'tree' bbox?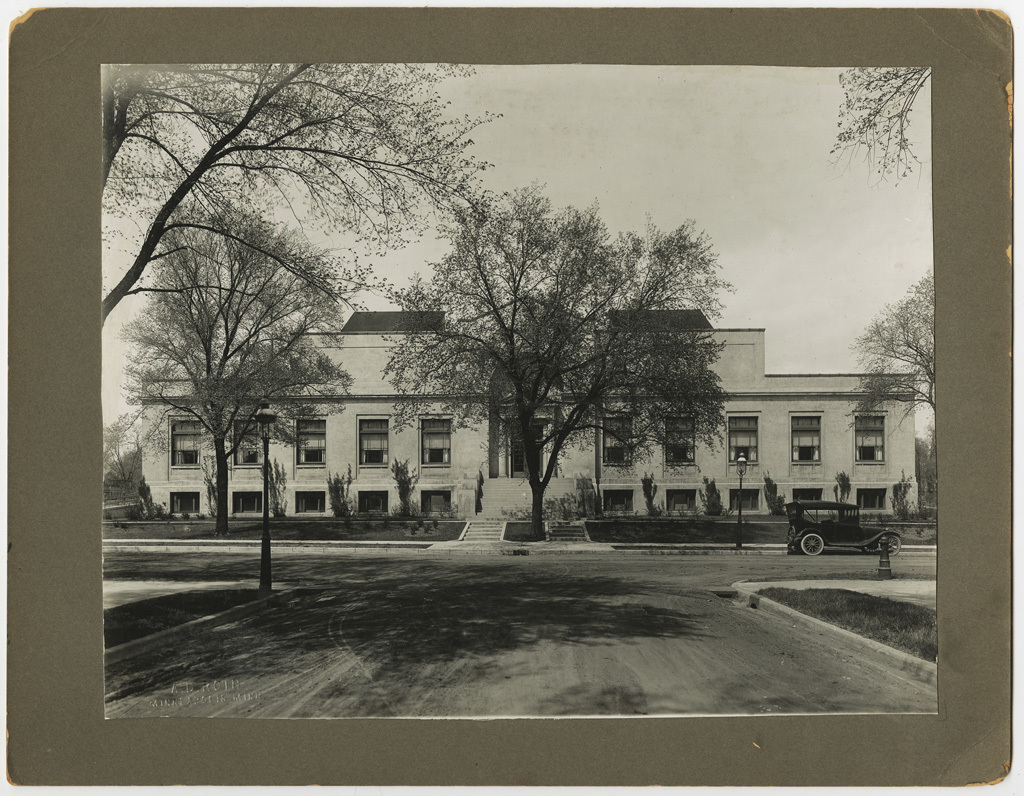
rect(827, 61, 936, 193)
